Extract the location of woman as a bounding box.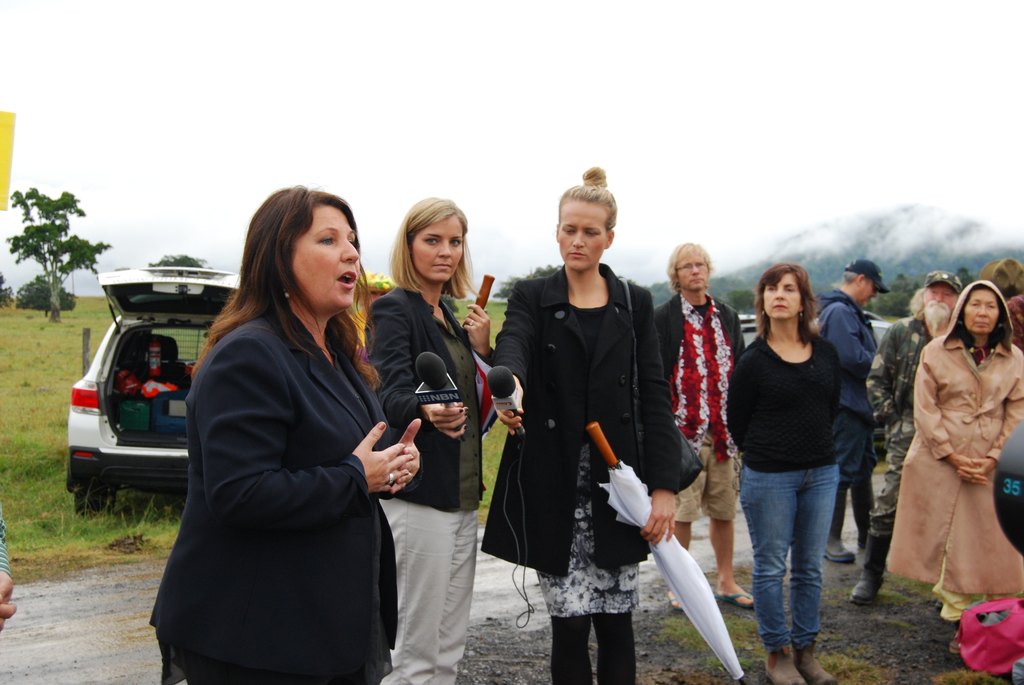
{"x1": 492, "y1": 161, "x2": 689, "y2": 684}.
